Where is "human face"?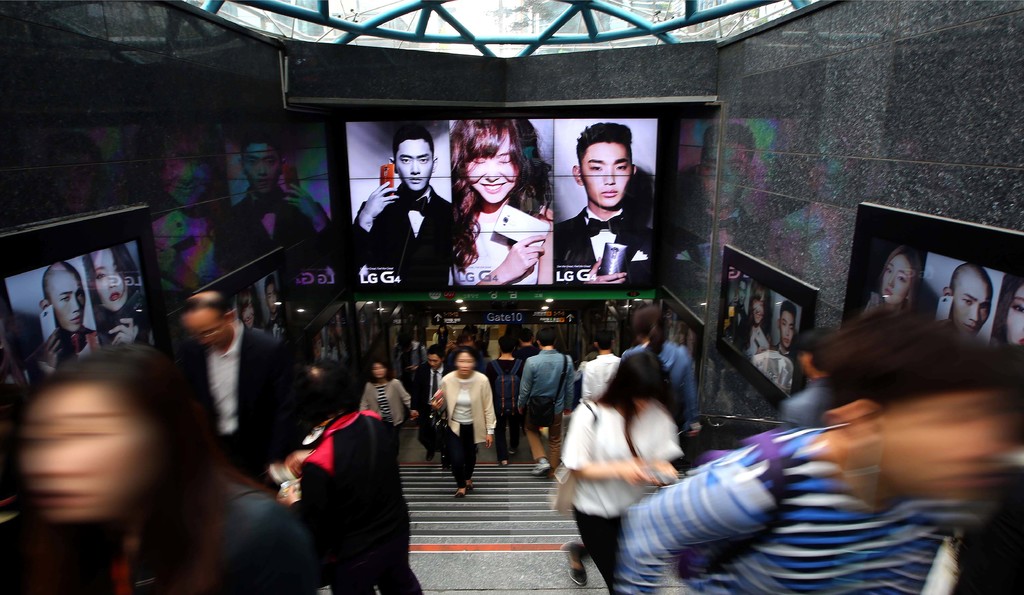
746, 291, 767, 322.
